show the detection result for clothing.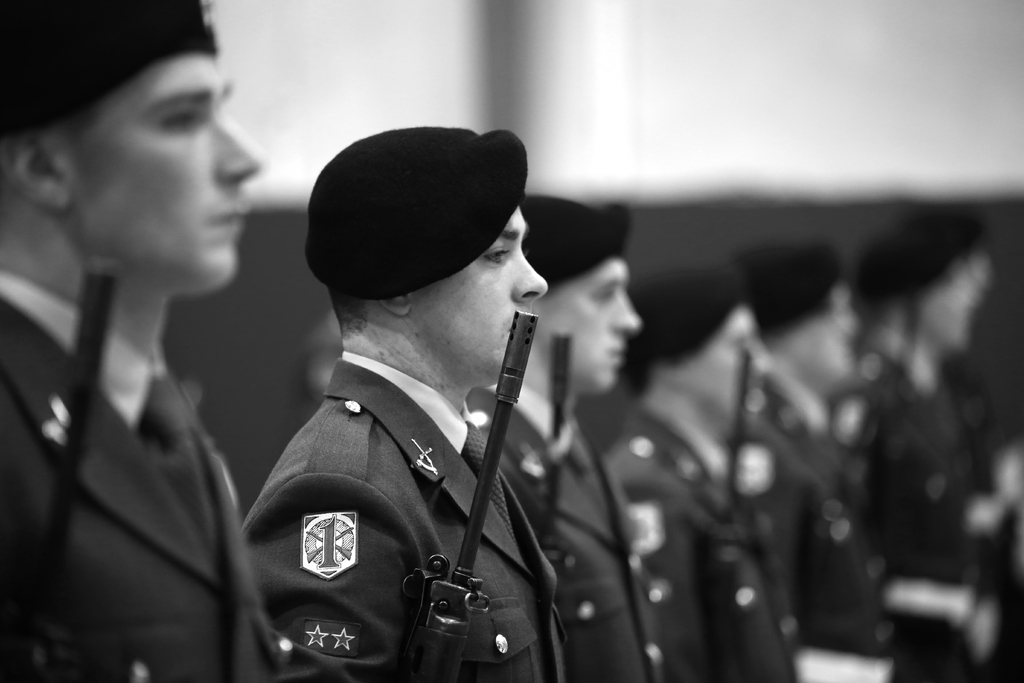
select_region(583, 413, 835, 682).
